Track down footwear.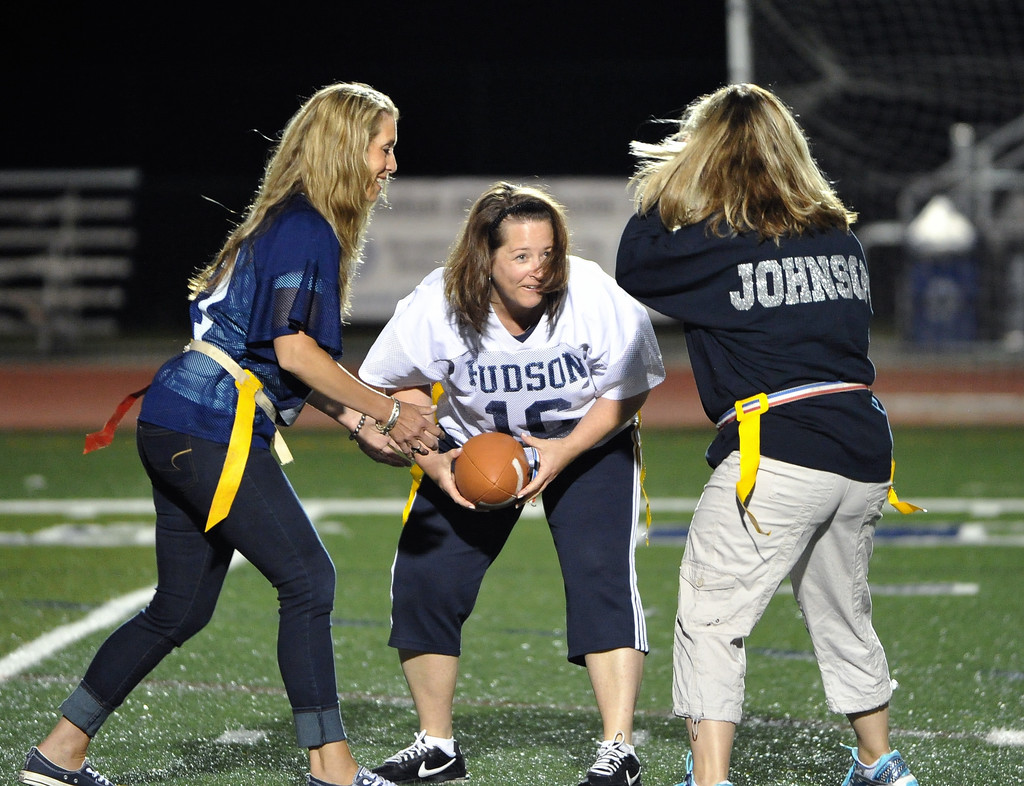
Tracked to locate(669, 750, 739, 785).
